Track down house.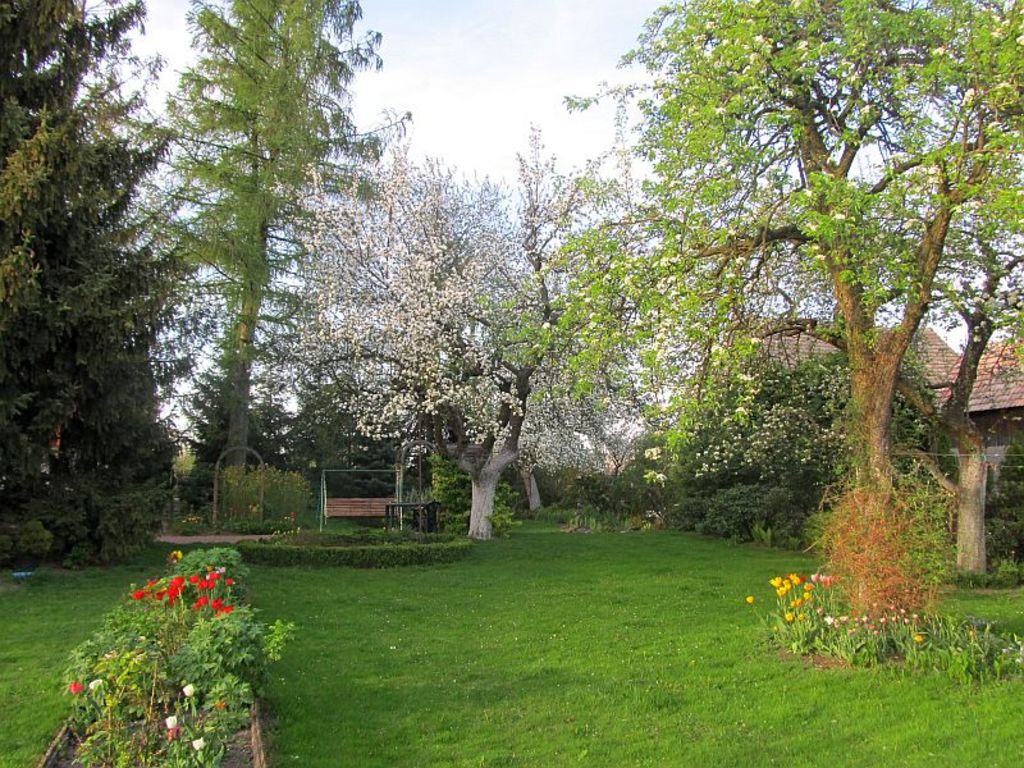
Tracked to bbox=(719, 312, 963, 399).
